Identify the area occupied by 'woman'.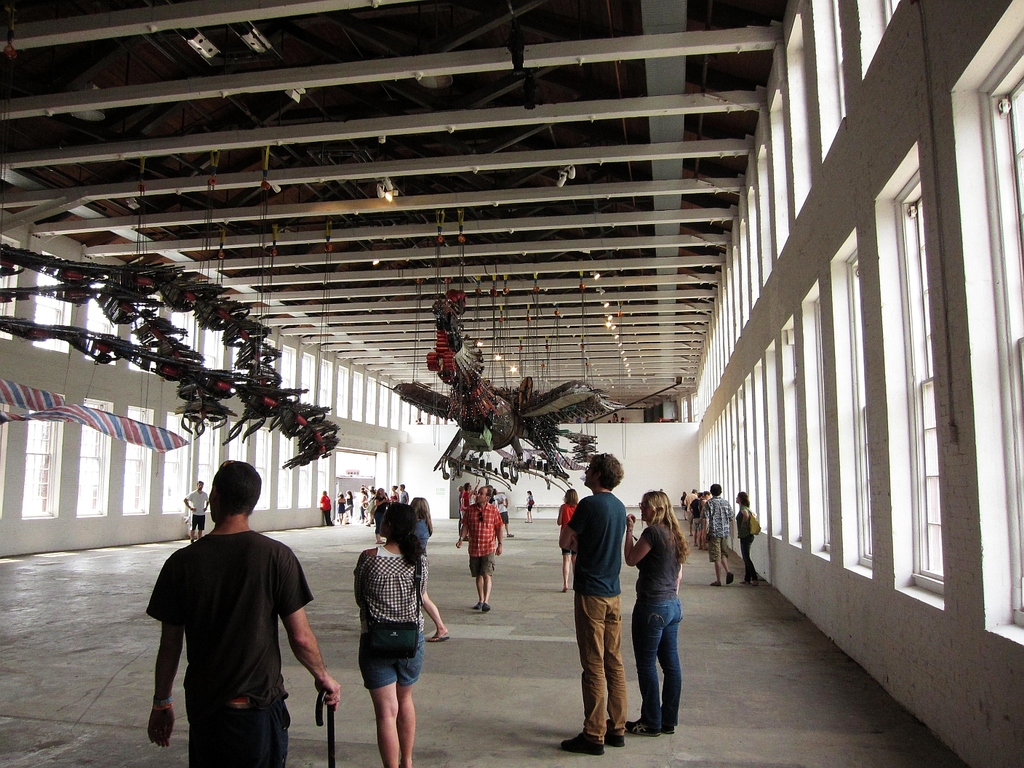
Area: 404, 495, 452, 643.
